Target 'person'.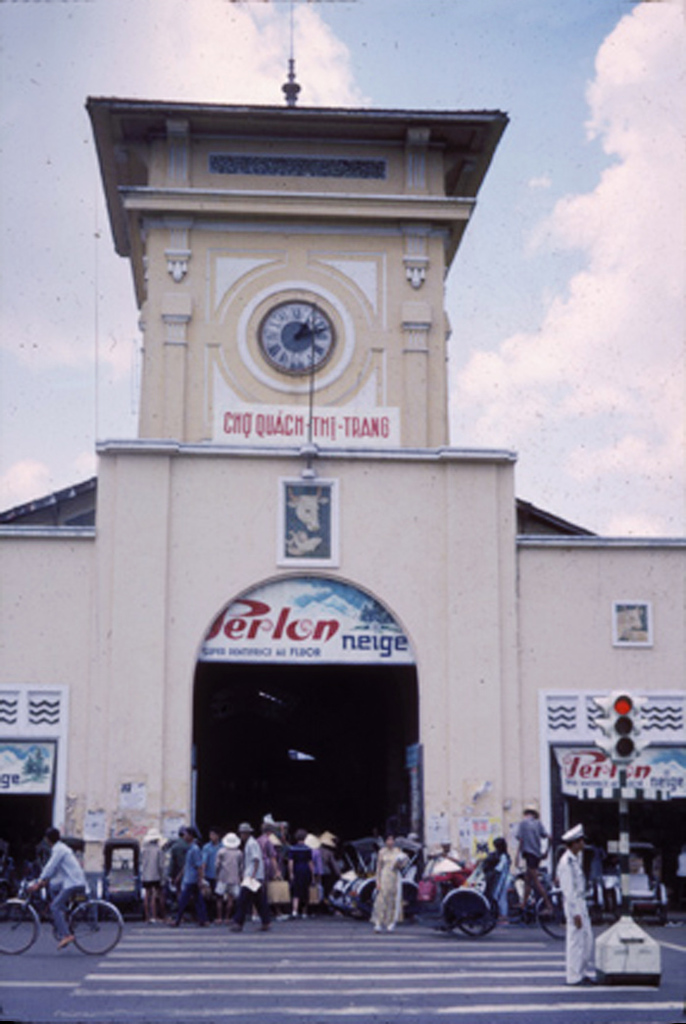
Target region: [370,829,410,934].
